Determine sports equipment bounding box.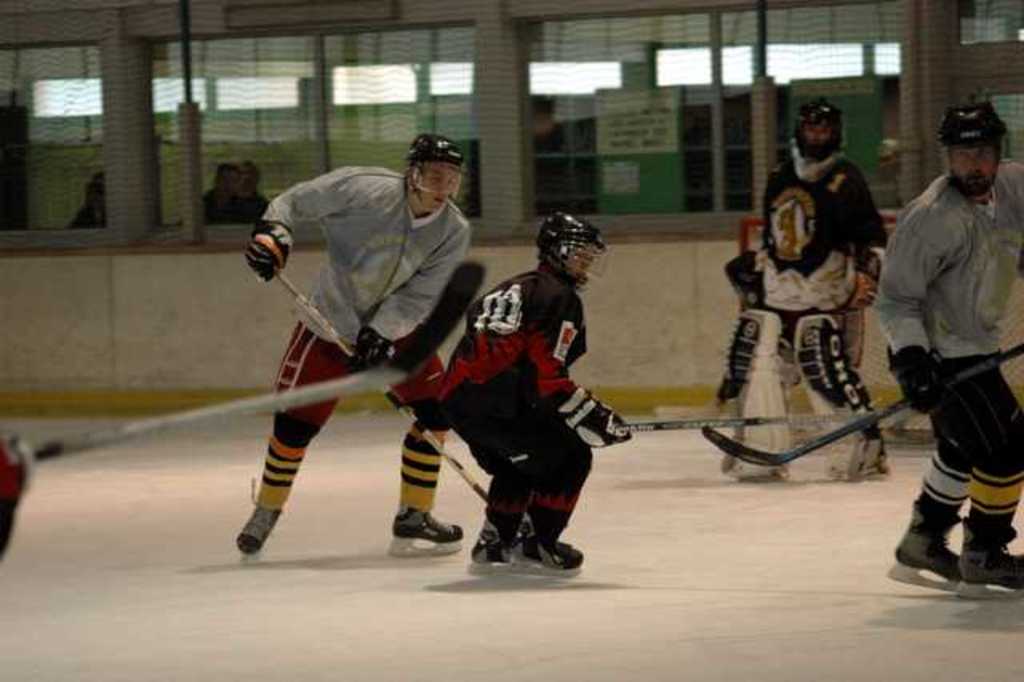
Determined: left=547, top=383, right=634, bottom=451.
